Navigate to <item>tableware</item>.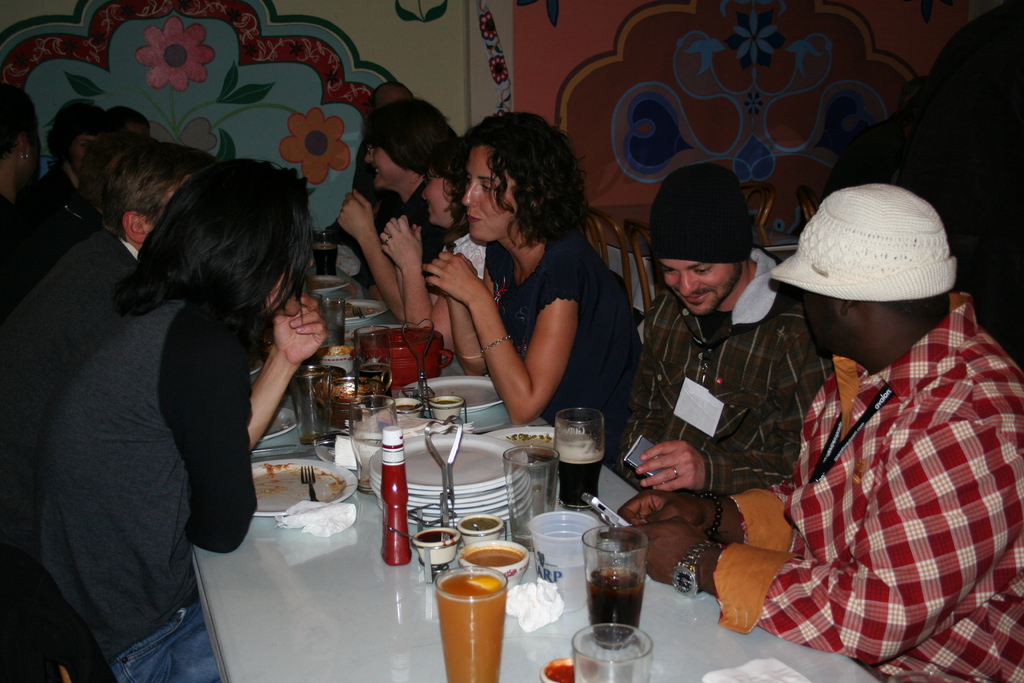
Navigation target: [x1=435, y1=562, x2=509, y2=682].
